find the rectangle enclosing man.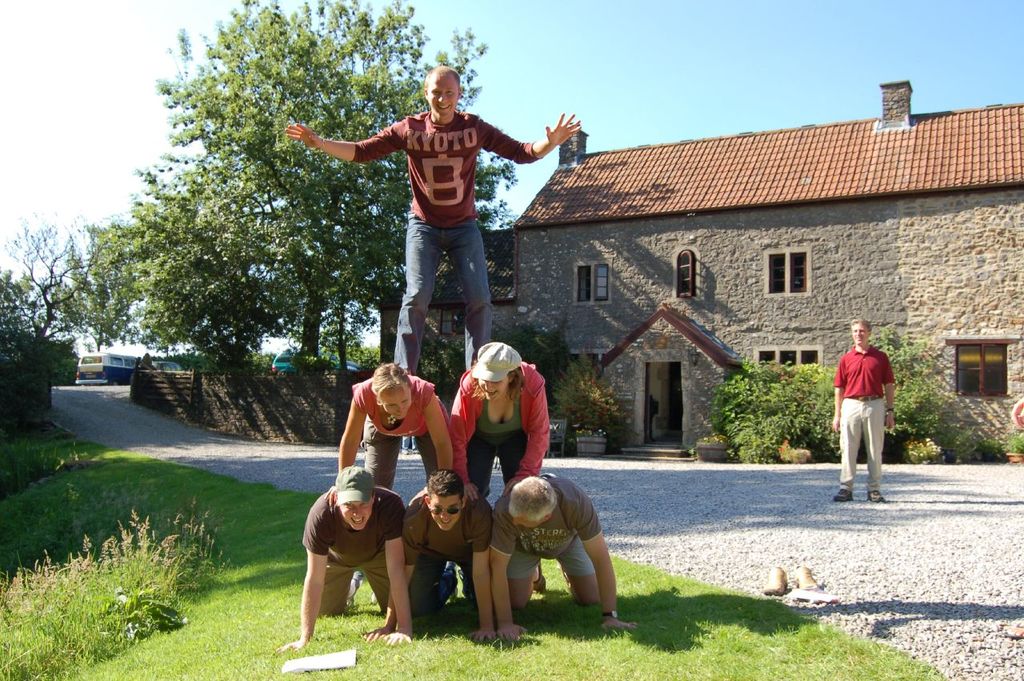
x1=487, y1=471, x2=645, y2=642.
